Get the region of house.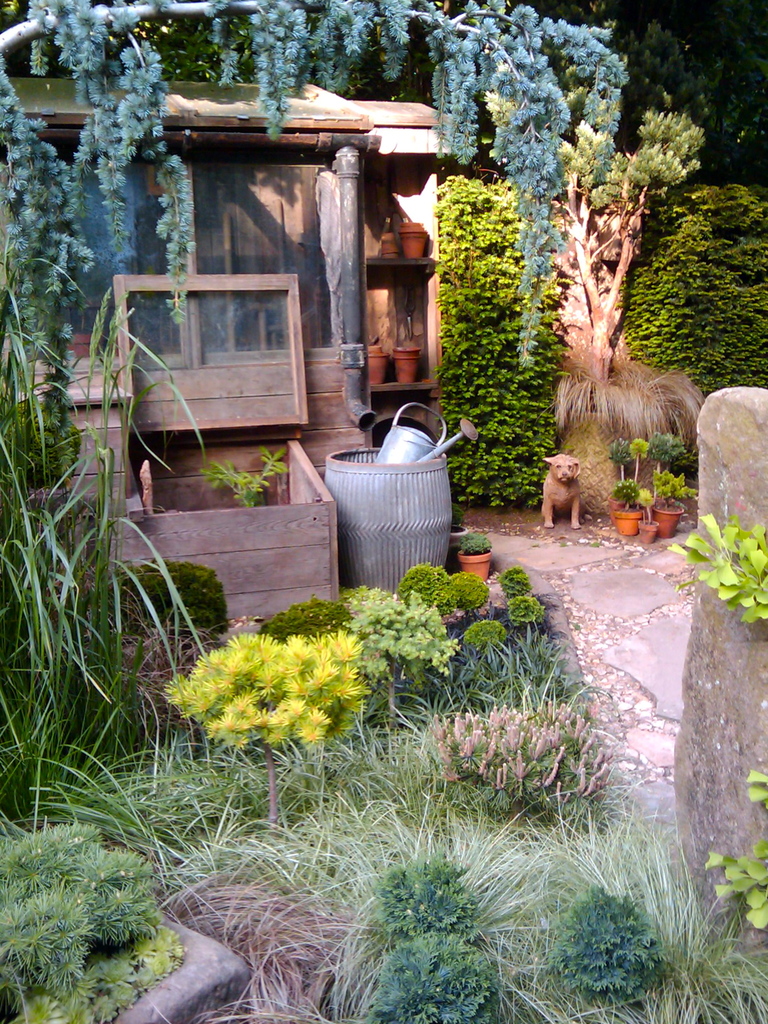
Rect(0, 71, 476, 634).
